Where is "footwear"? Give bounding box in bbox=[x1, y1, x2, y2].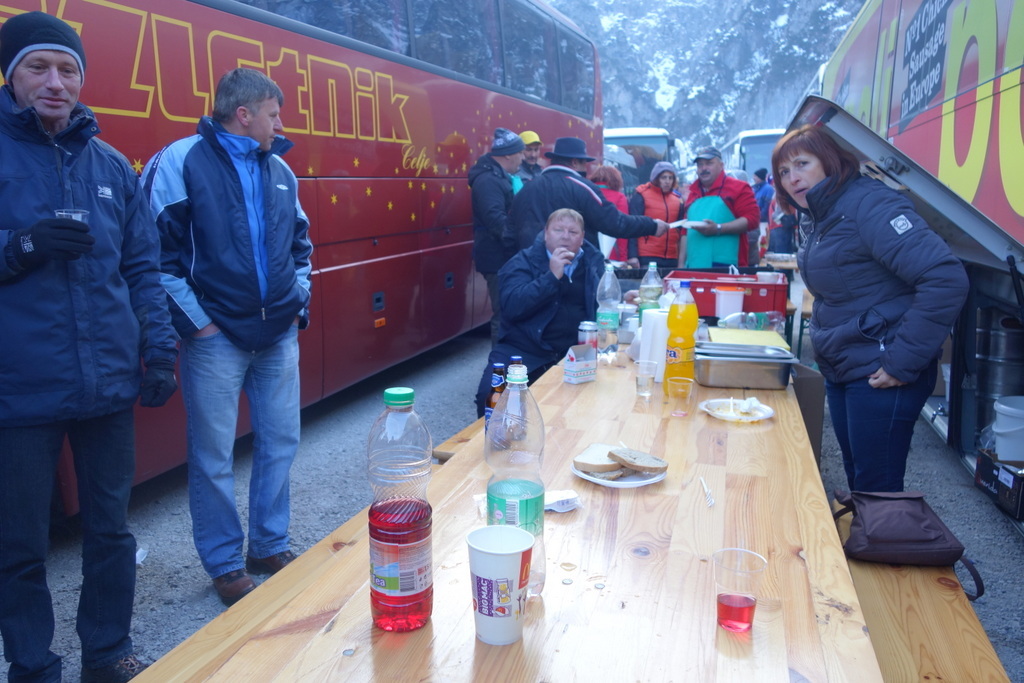
bbox=[249, 549, 292, 577].
